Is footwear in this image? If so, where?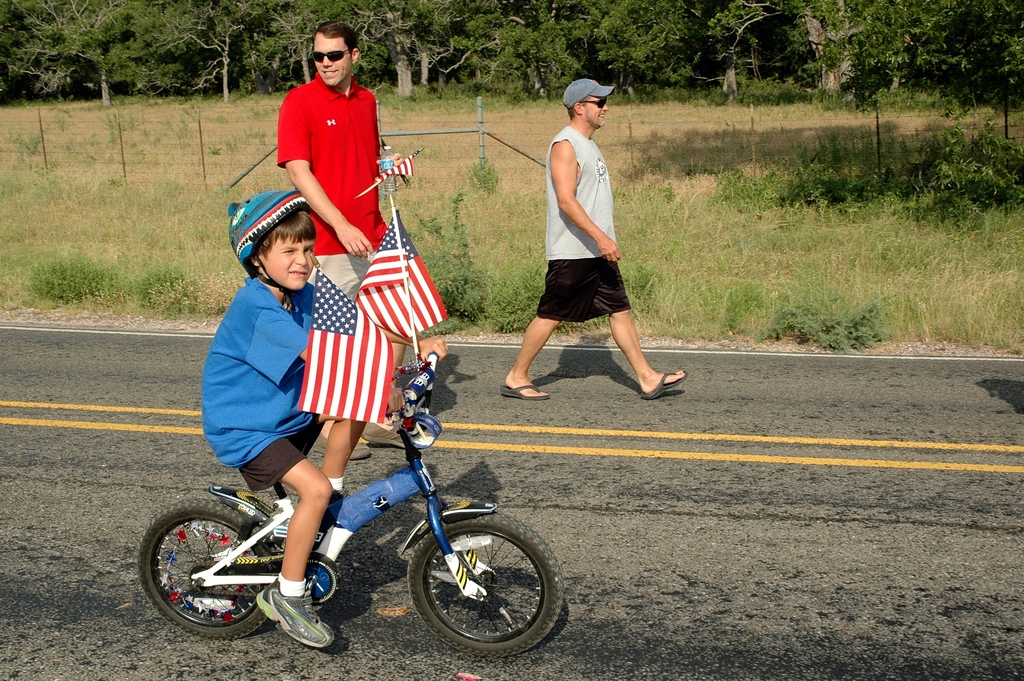
Yes, at select_region(330, 434, 374, 468).
